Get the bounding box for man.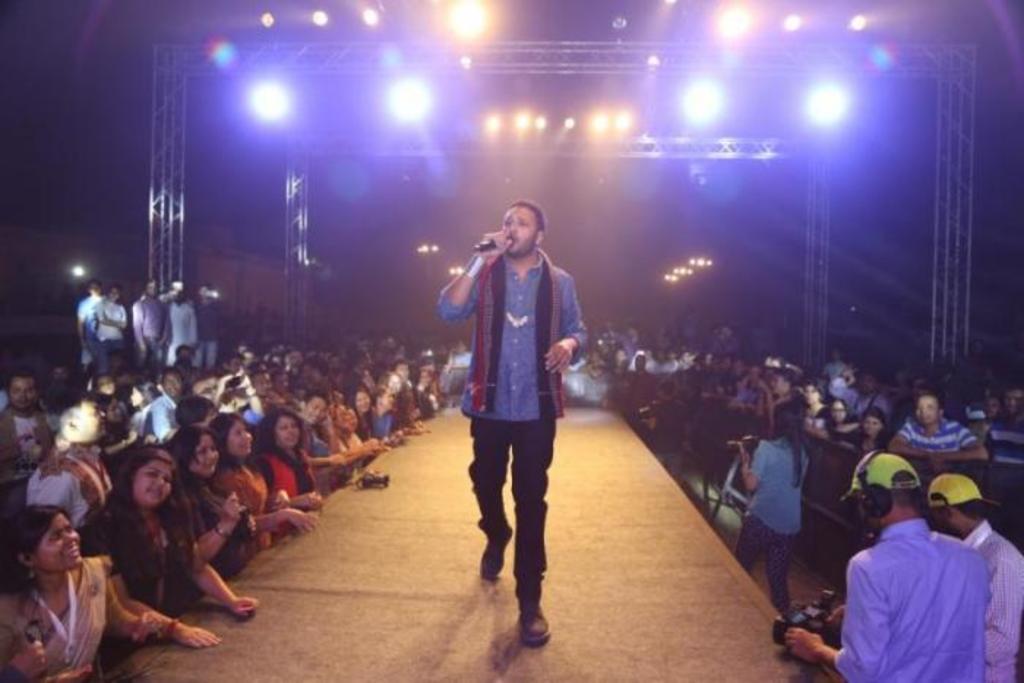
crop(884, 395, 980, 465).
